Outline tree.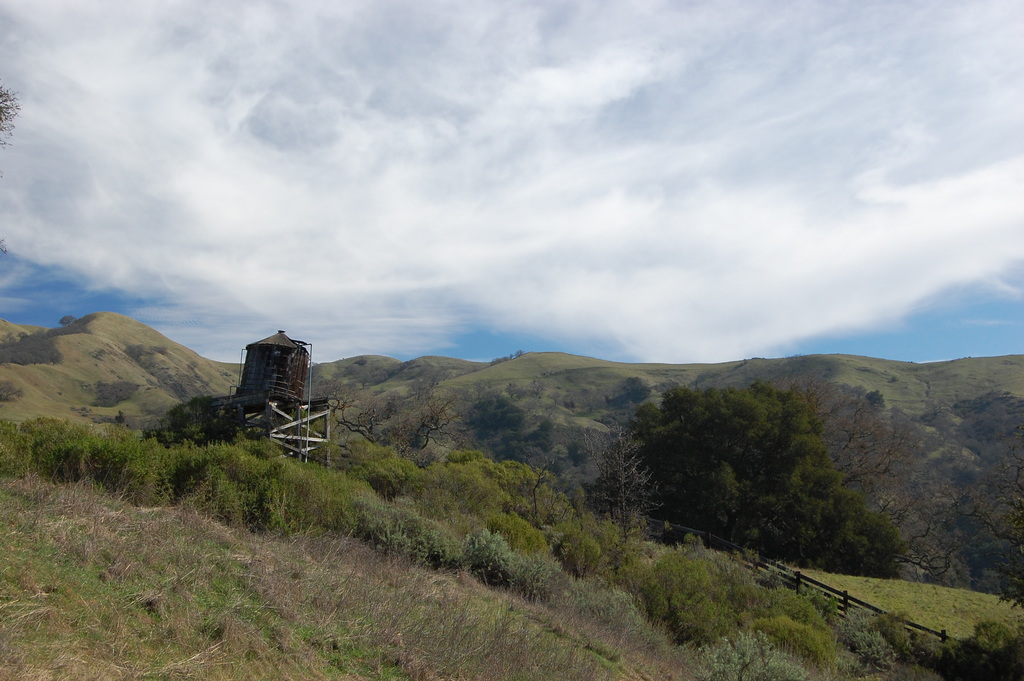
Outline: [320, 378, 472, 461].
